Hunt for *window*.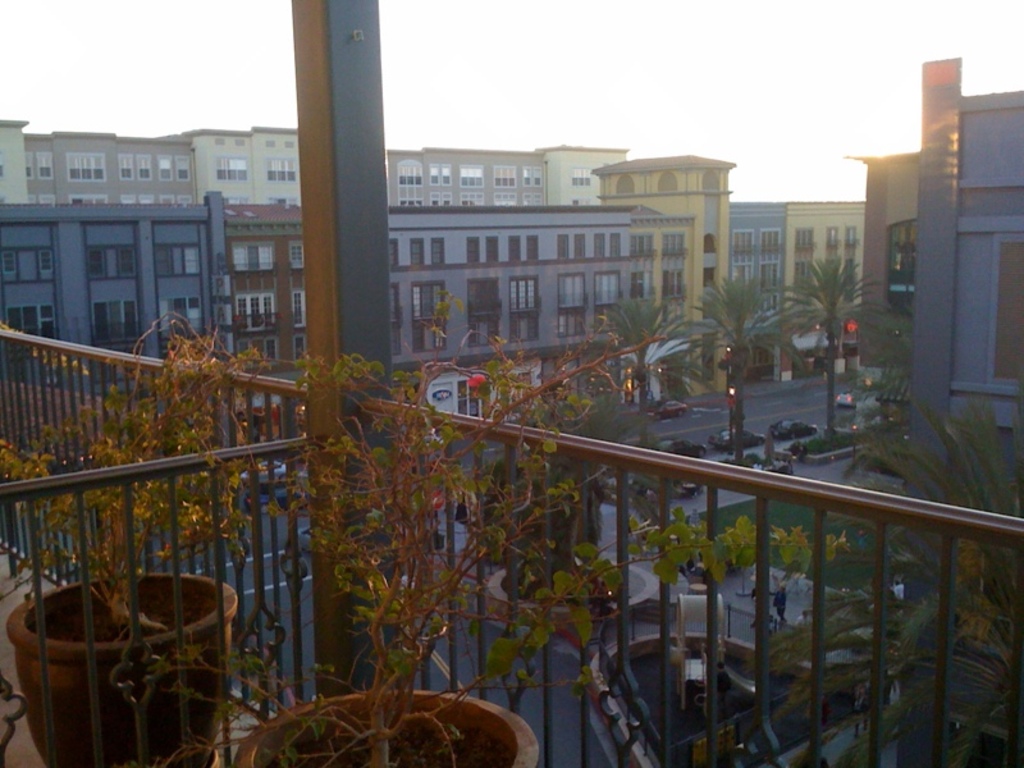
Hunted down at [572, 237, 588, 262].
